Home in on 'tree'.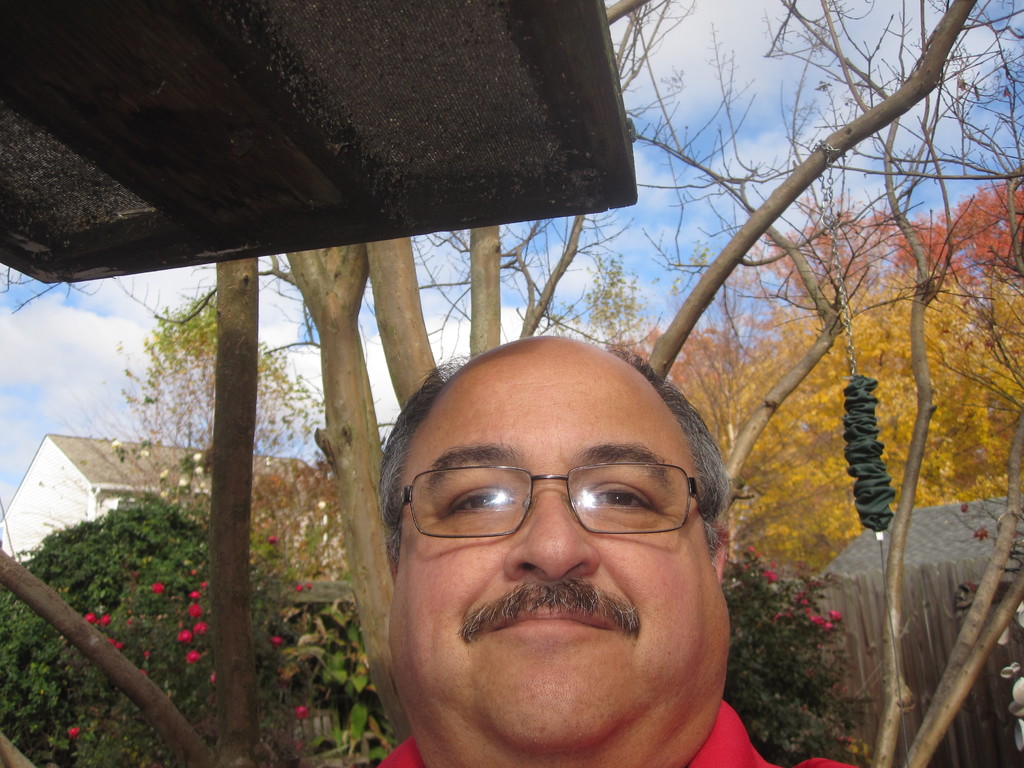
Homed in at <bbox>39, 282, 324, 567</bbox>.
